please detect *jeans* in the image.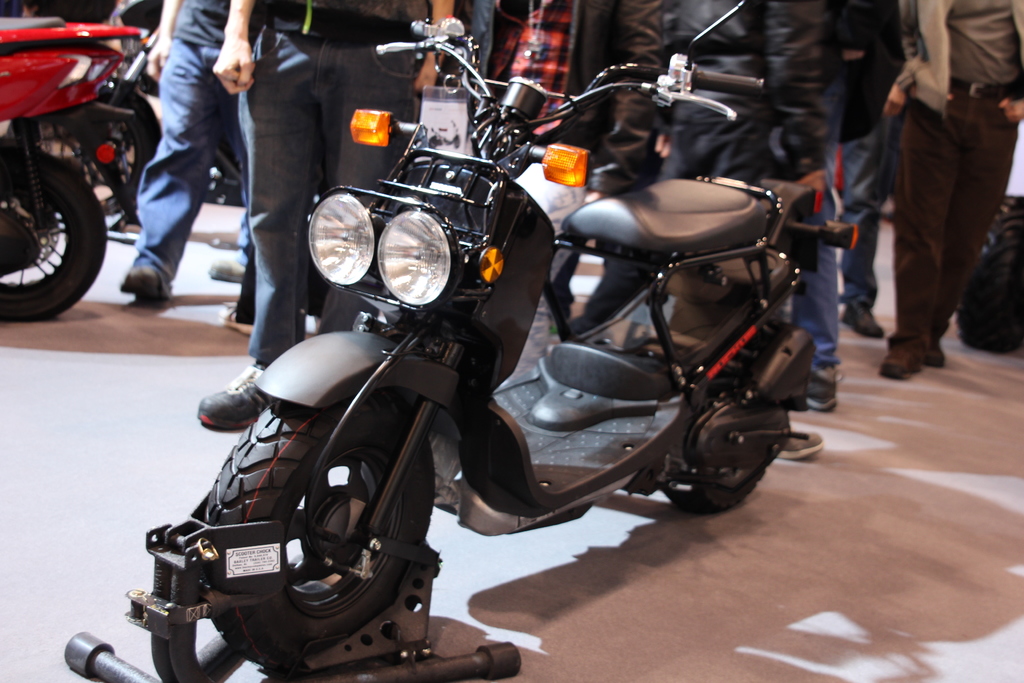
<box>765,75,842,368</box>.
